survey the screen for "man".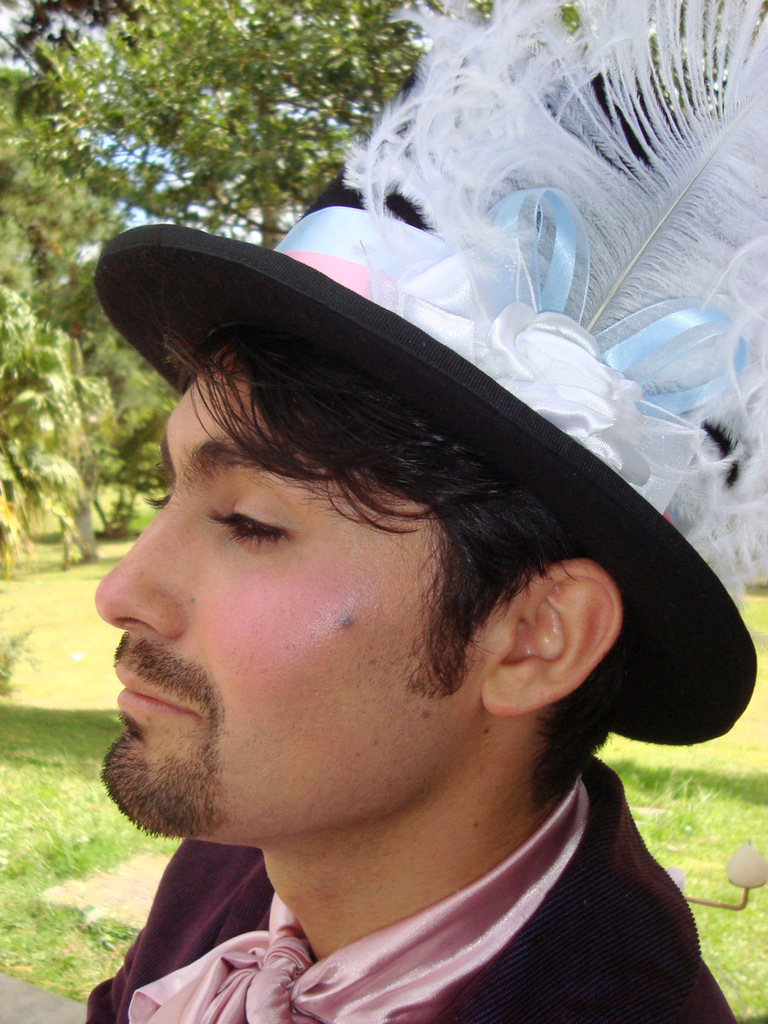
Survey found: Rect(76, 1, 767, 1023).
